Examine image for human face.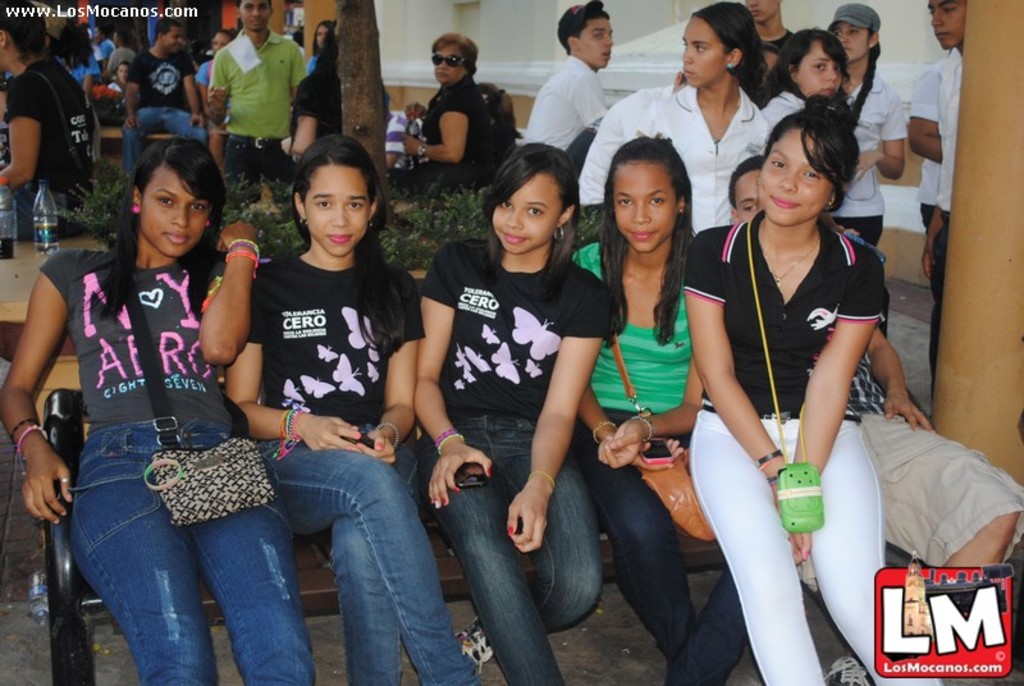
Examination result: [928,0,966,49].
